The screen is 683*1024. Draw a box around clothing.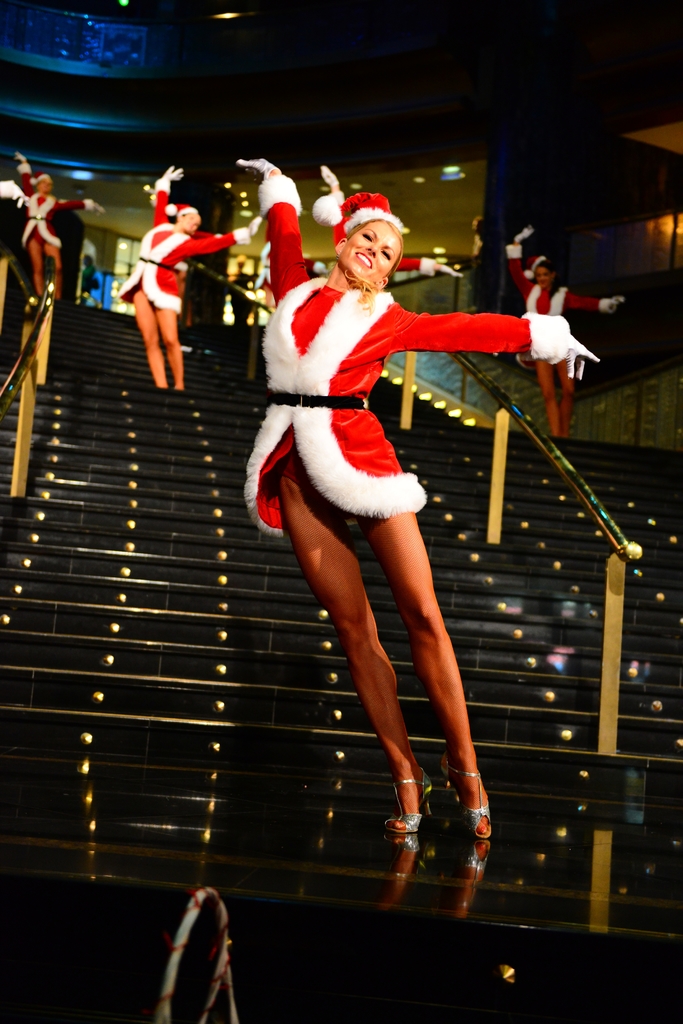
box=[245, 174, 430, 543].
